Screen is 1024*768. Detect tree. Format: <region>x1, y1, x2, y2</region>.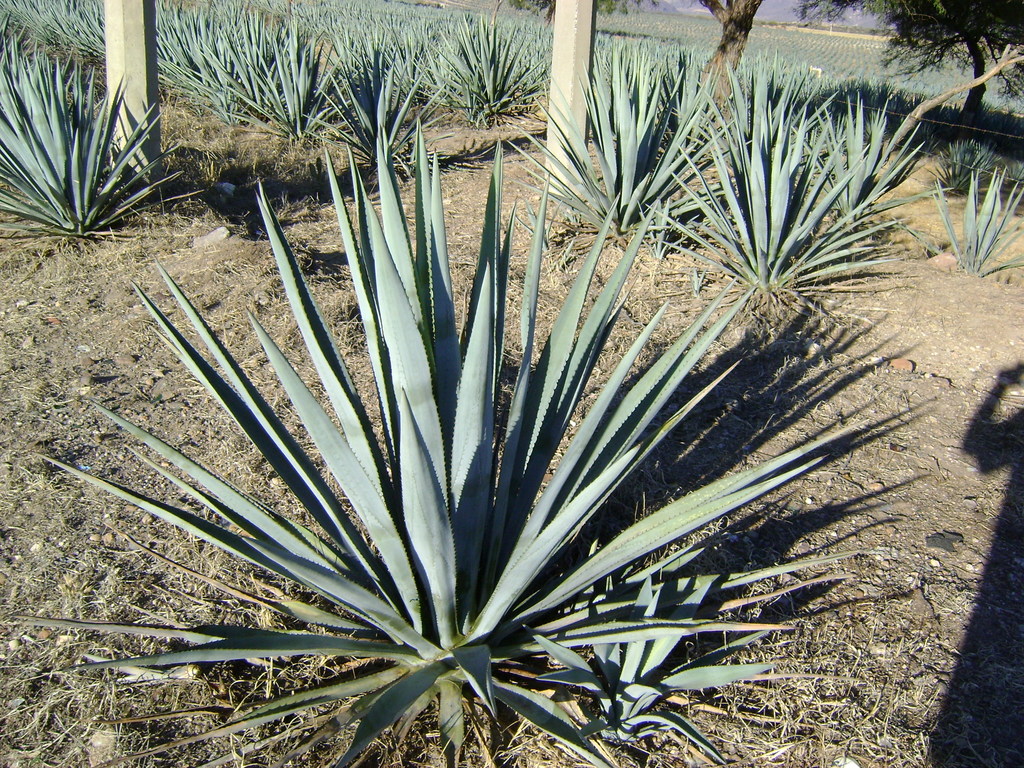
<region>700, 0, 762, 128</region>.
